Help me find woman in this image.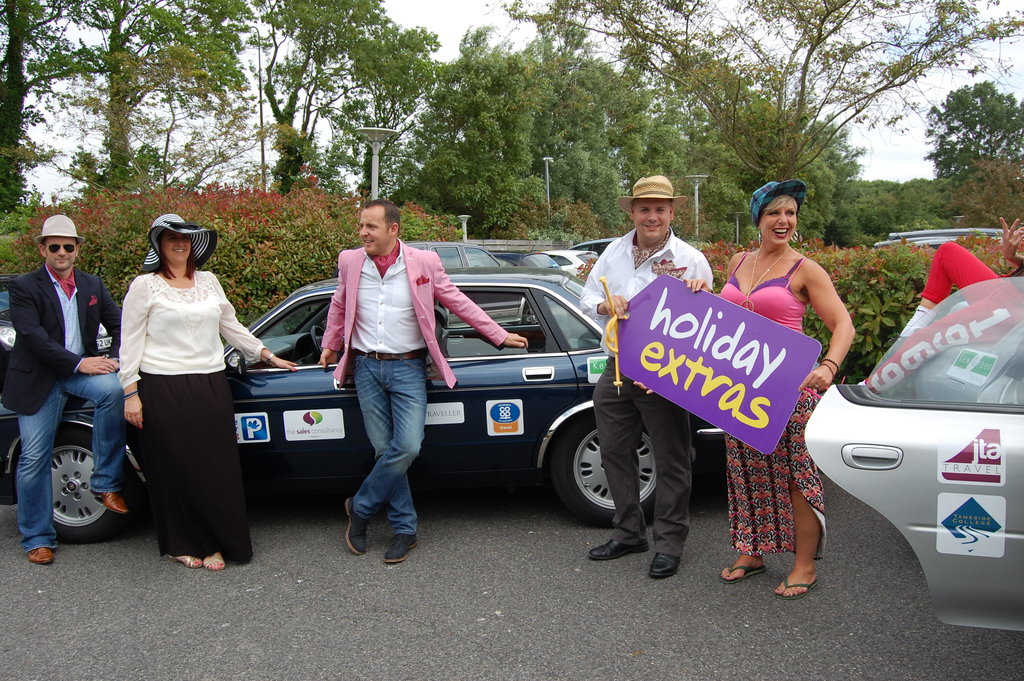
Found it: Rect(682, 181, 854, 602).
